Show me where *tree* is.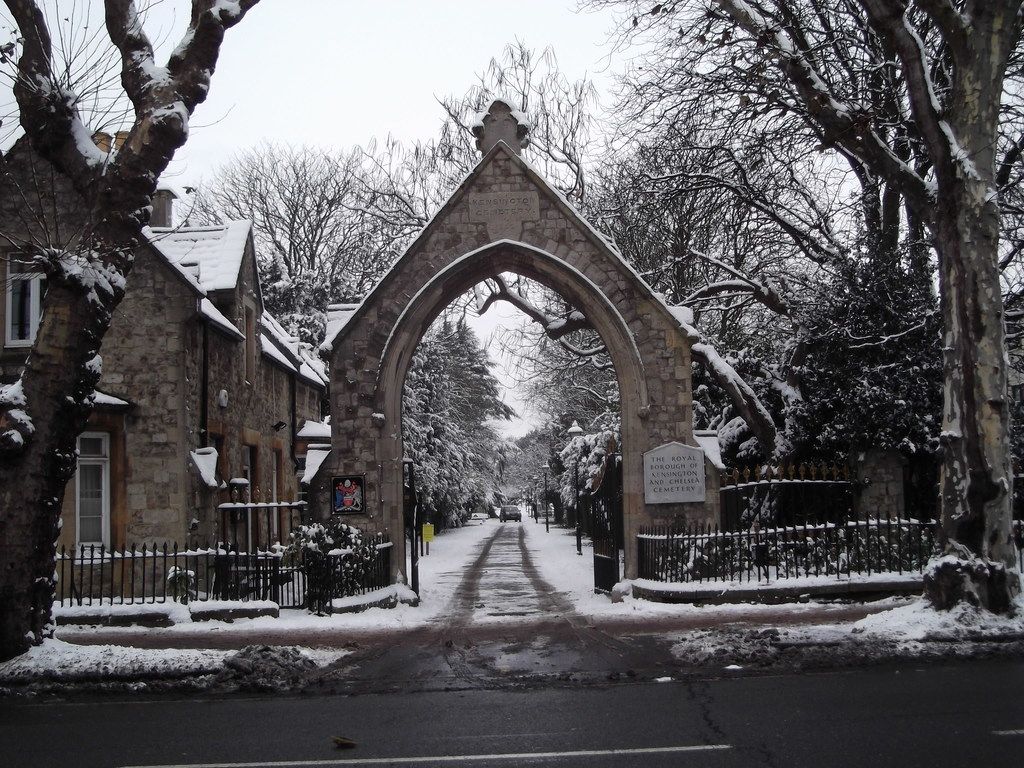
*tree* is at (left=364, top=318, right=512, bottom=572).
